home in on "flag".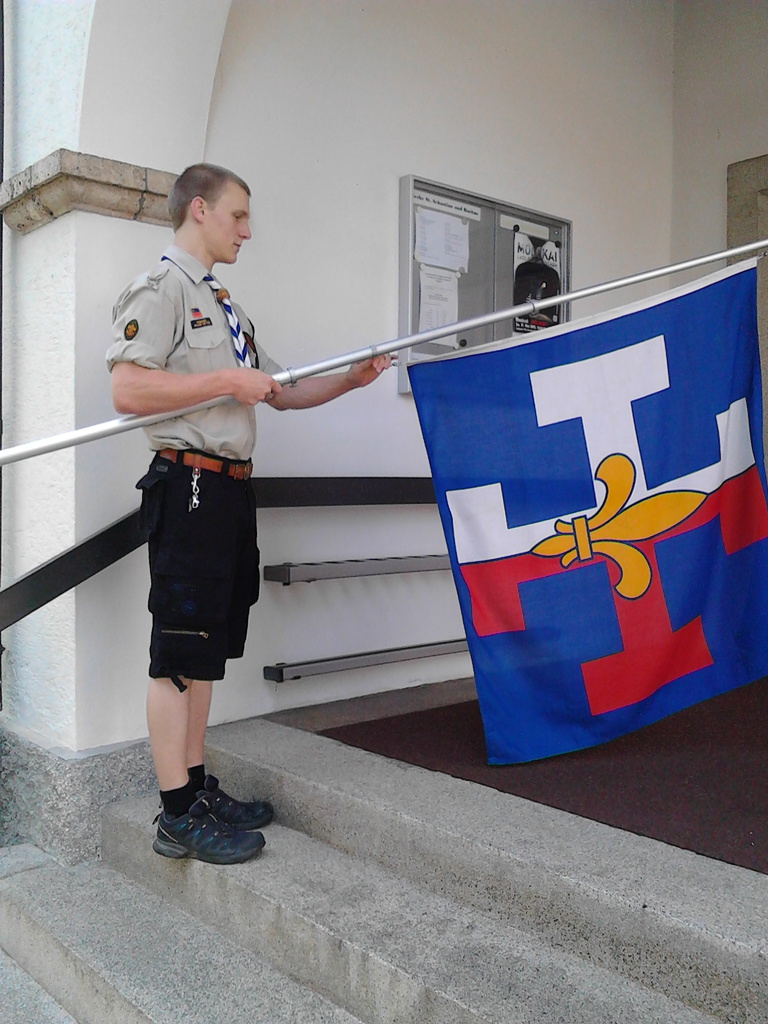
Homed in at detection(407, 246, 767, 764).
